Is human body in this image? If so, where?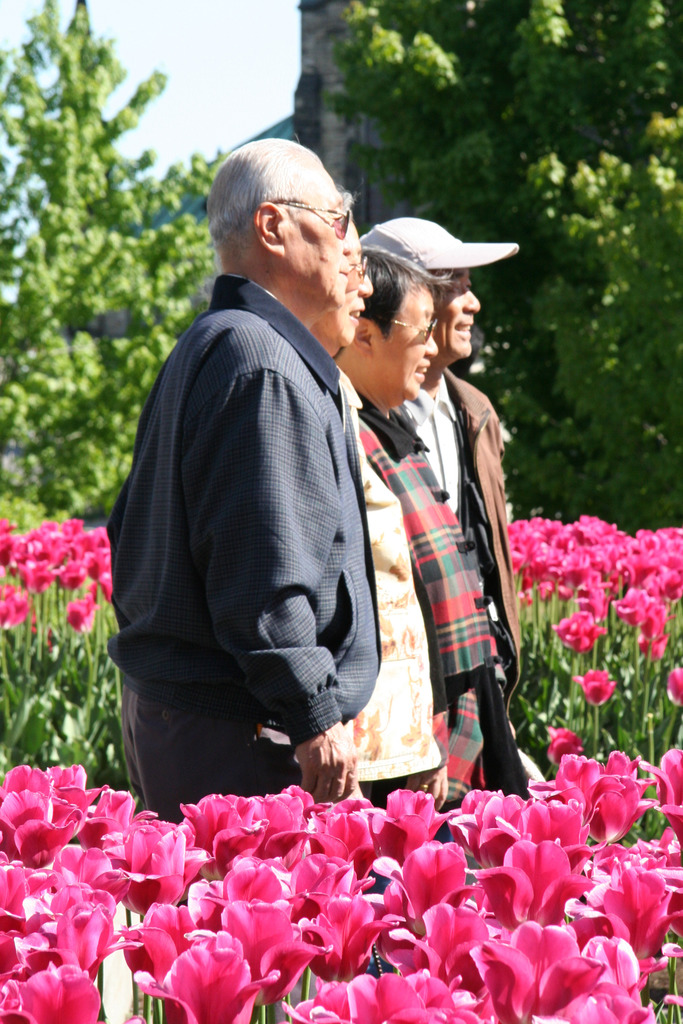
Yes, at (left=407, top=366, right=534, bottom=775).
